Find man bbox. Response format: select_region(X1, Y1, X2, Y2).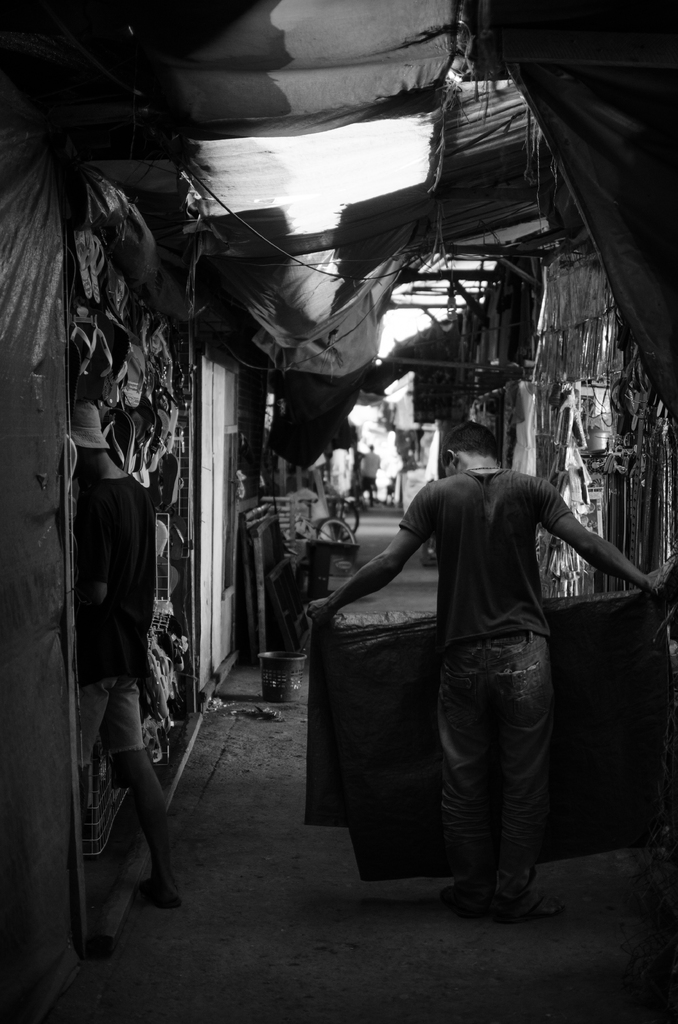
select_region(70, 396, 184, 911).
